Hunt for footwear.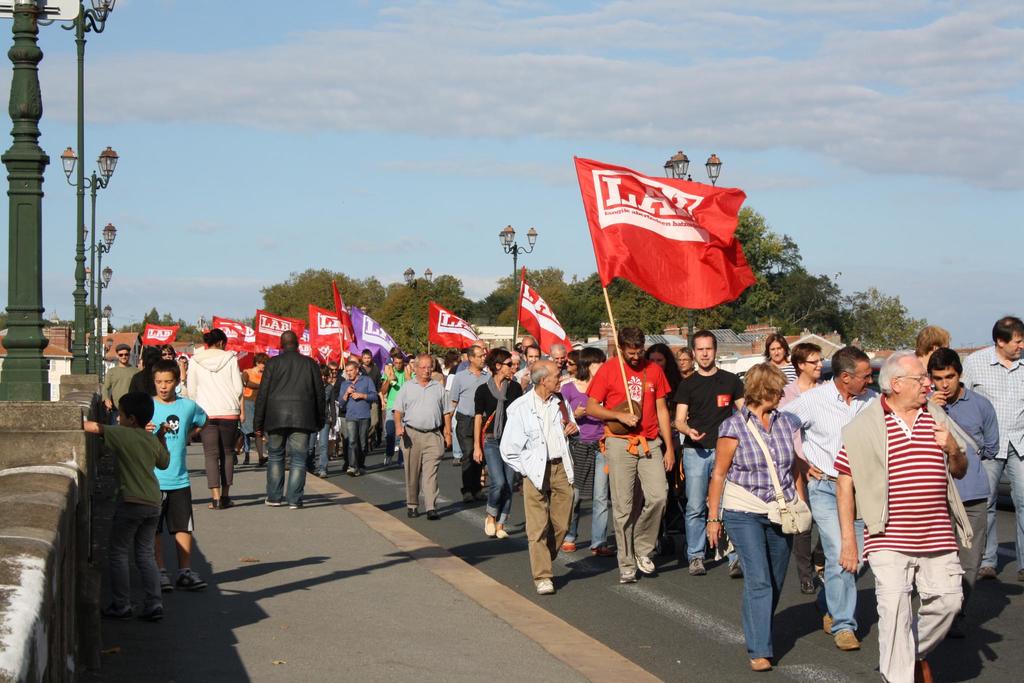
Hunted down at rect(559, 537, 573, 552).
